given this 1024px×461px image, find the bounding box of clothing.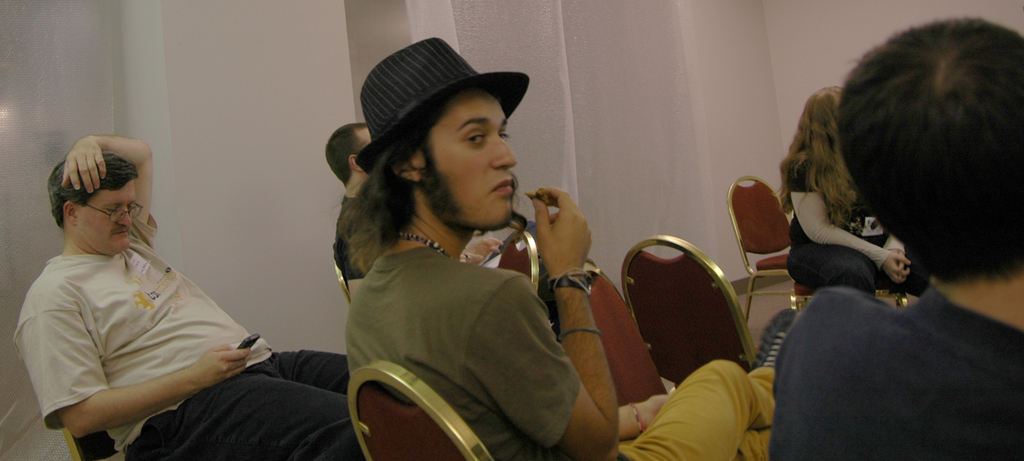
[342, 236, 769, 460].
